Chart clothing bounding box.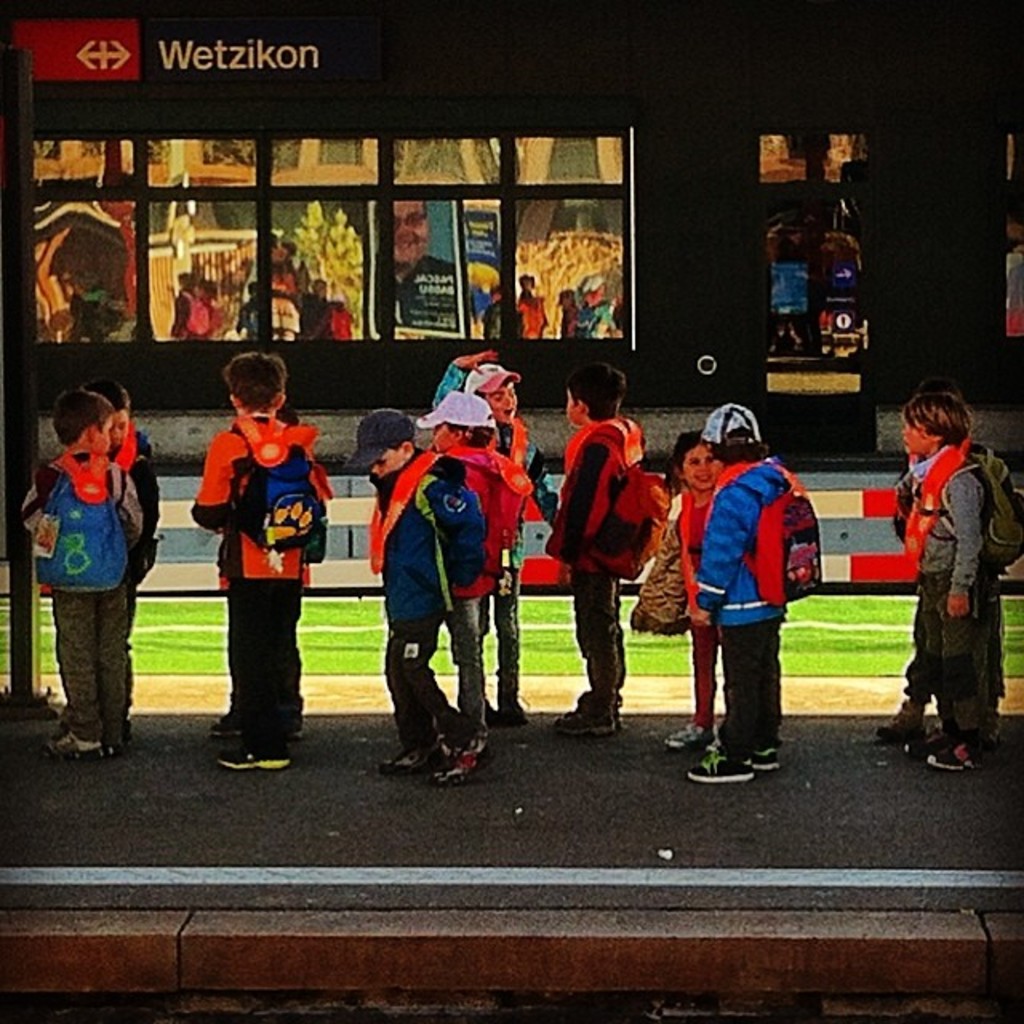
Charted: (915, 454, 994, 768).
